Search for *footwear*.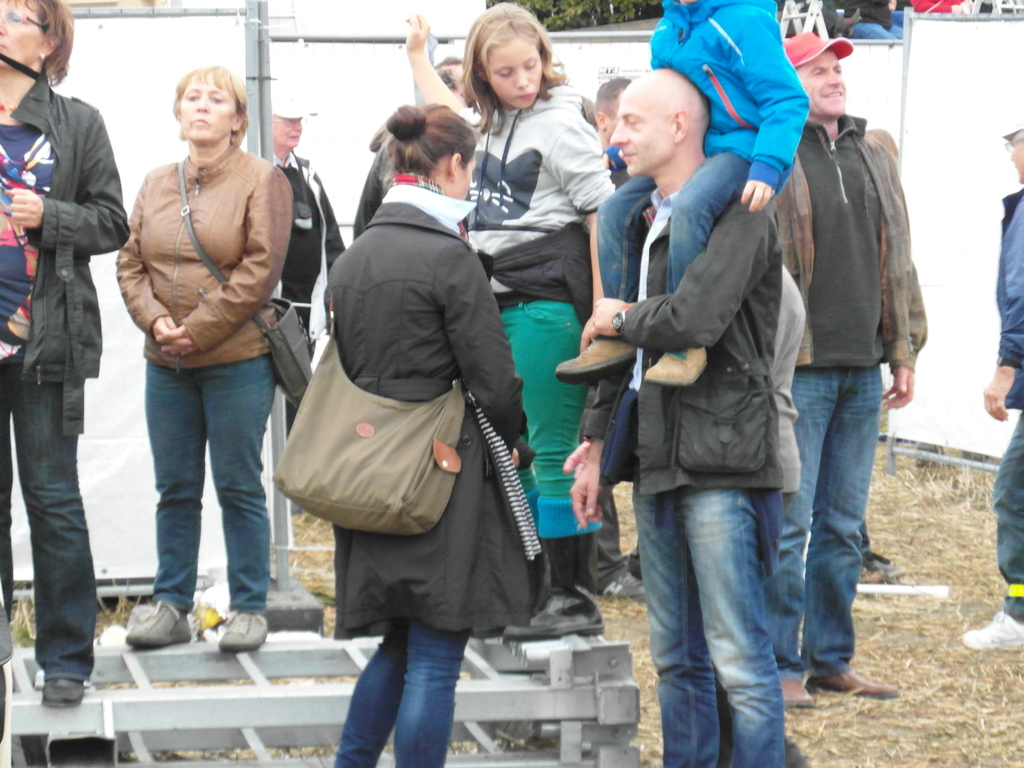
Found at 777, 675, 815, 708.
